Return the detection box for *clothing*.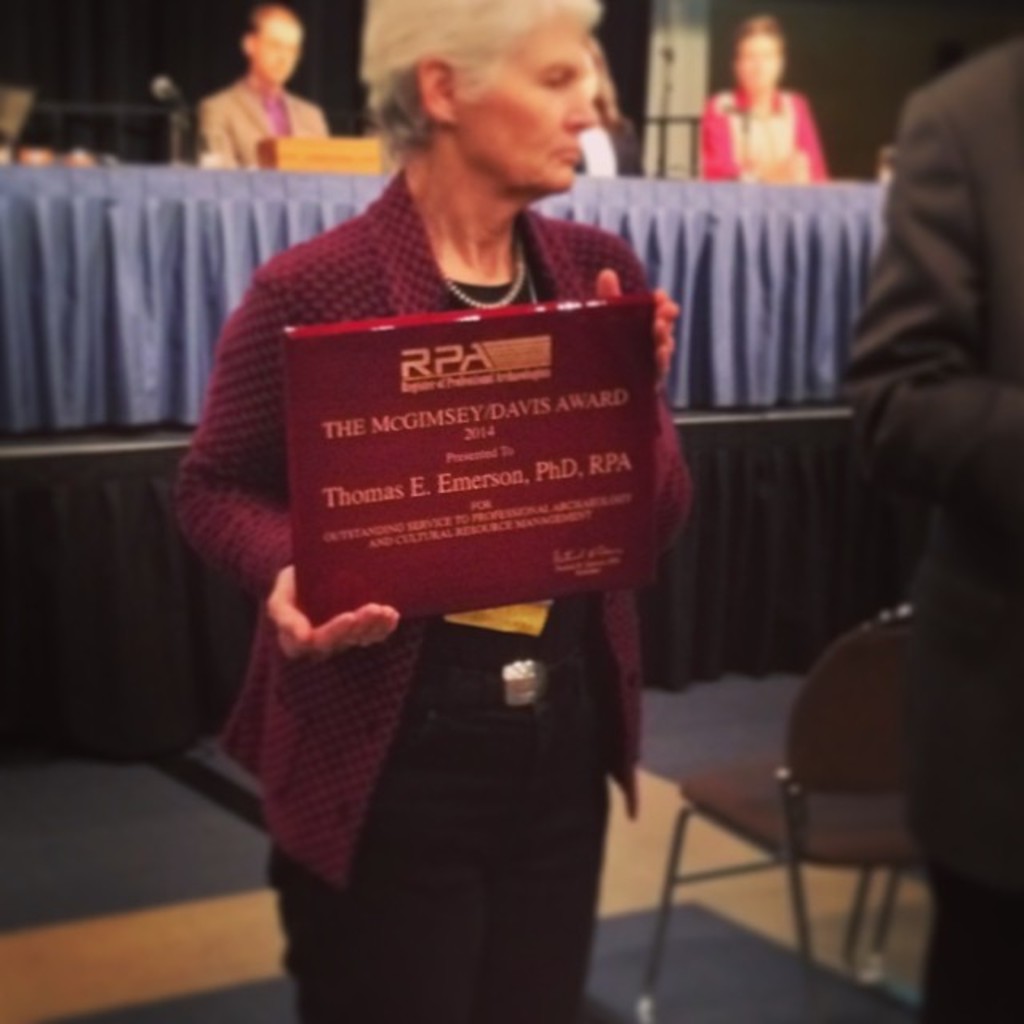
<region>821, 19, 1022, 1022</region>.
